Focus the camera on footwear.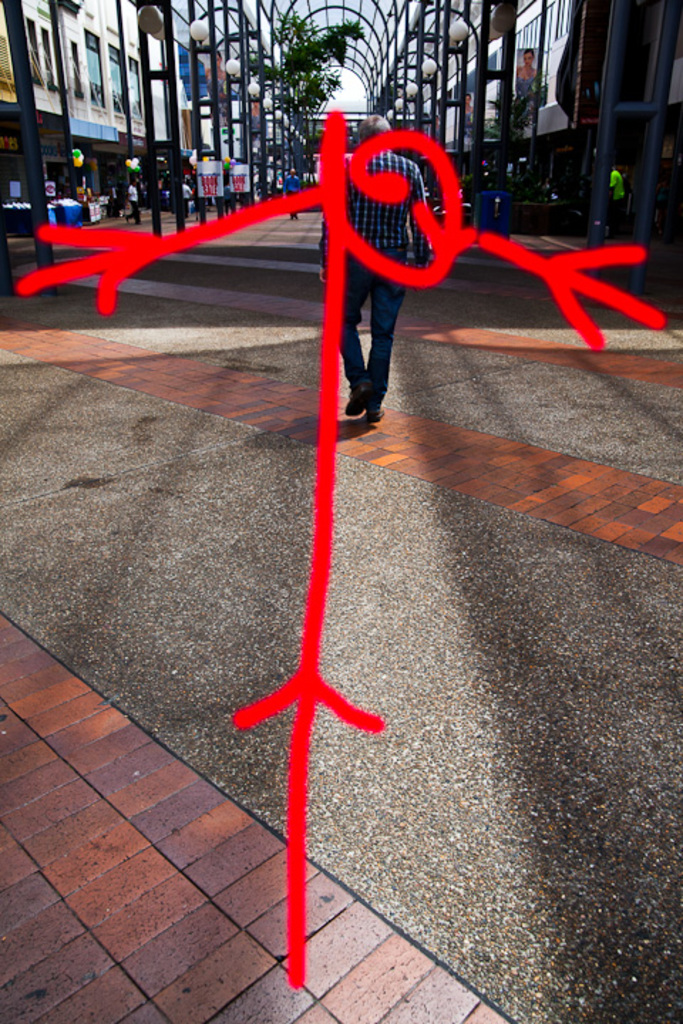
Focus region: <region>122, 215, 128, 222</region>.
